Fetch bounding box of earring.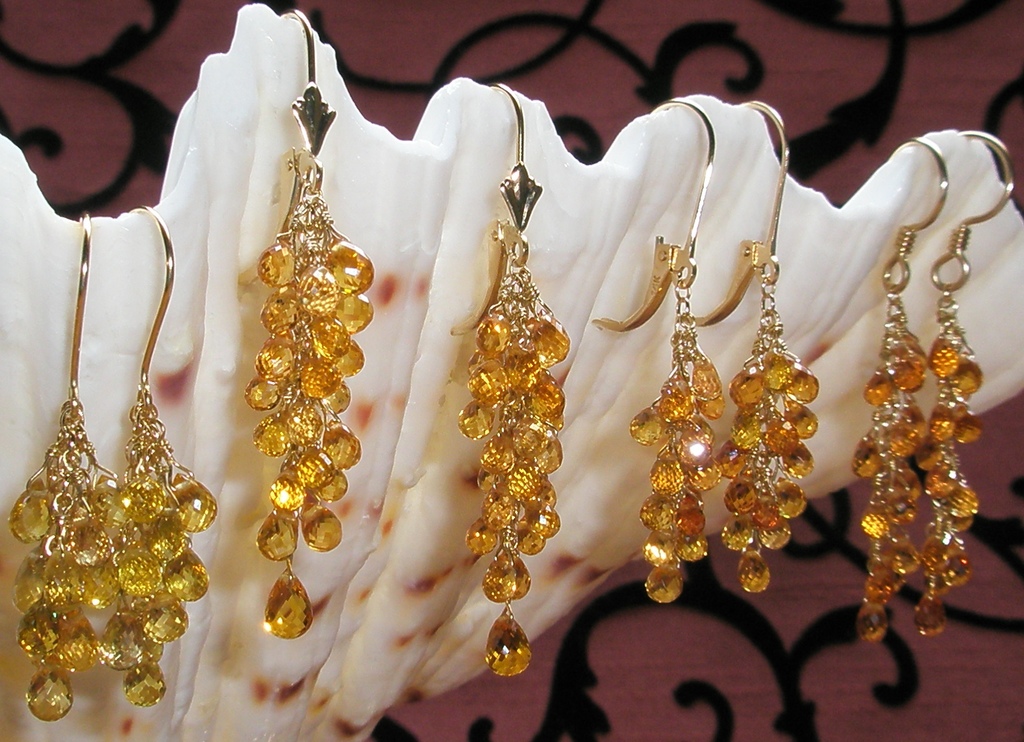
Bbox: [x1=10, y1=209, x2=131, y2=724].
